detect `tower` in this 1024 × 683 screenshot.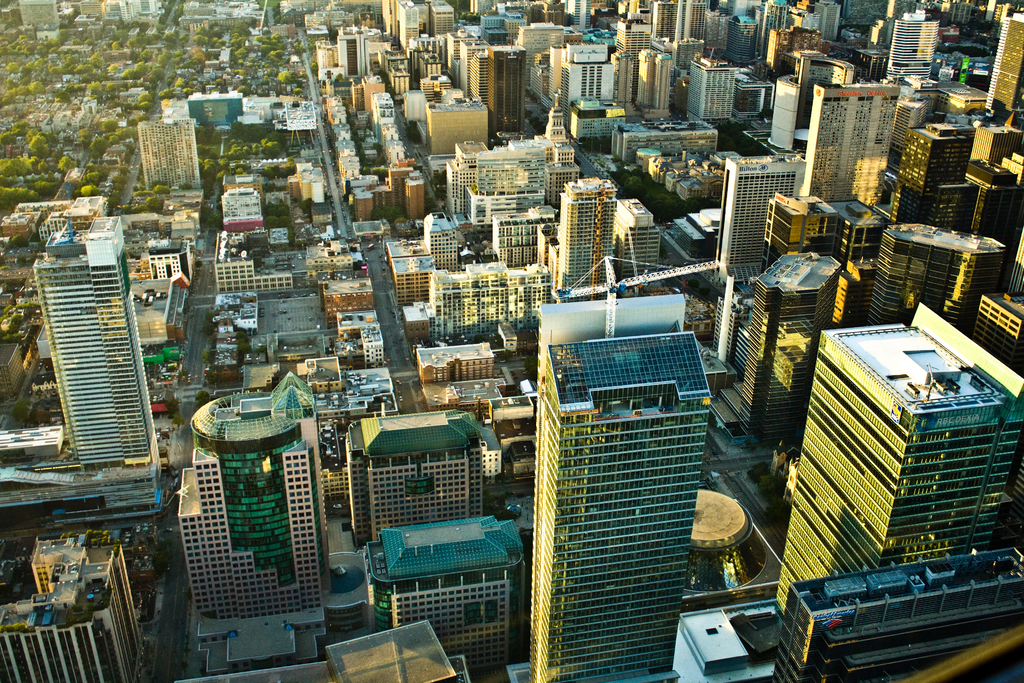
Detection: (877,13,941,86).
